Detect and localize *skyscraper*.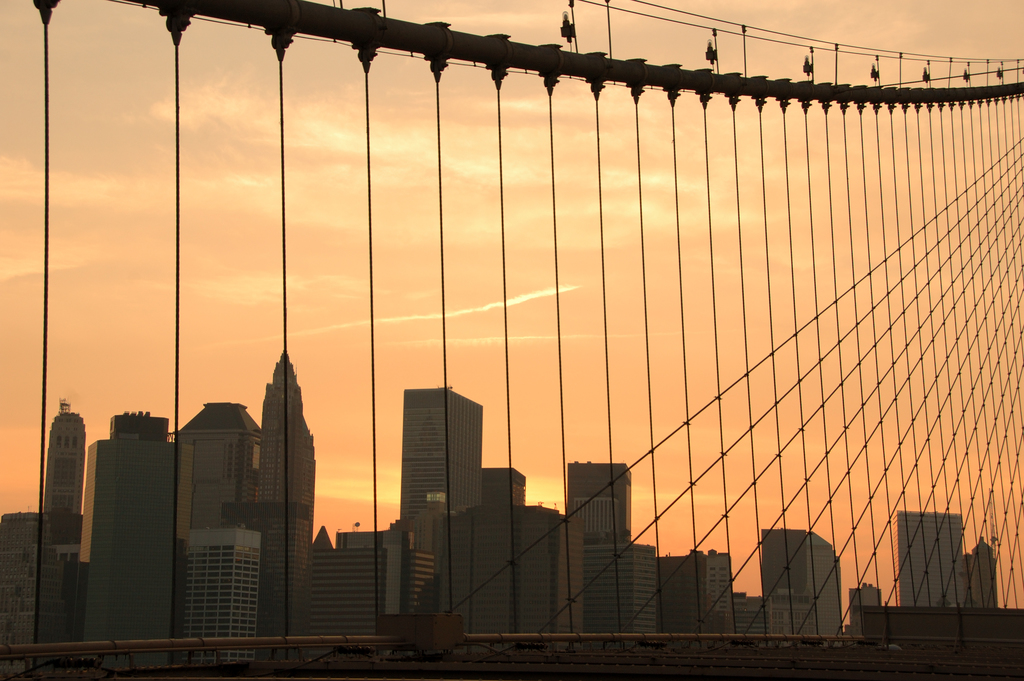
Localized at {"x1": 895, "y1": 505, "x2": 978, "y2": 612}.
